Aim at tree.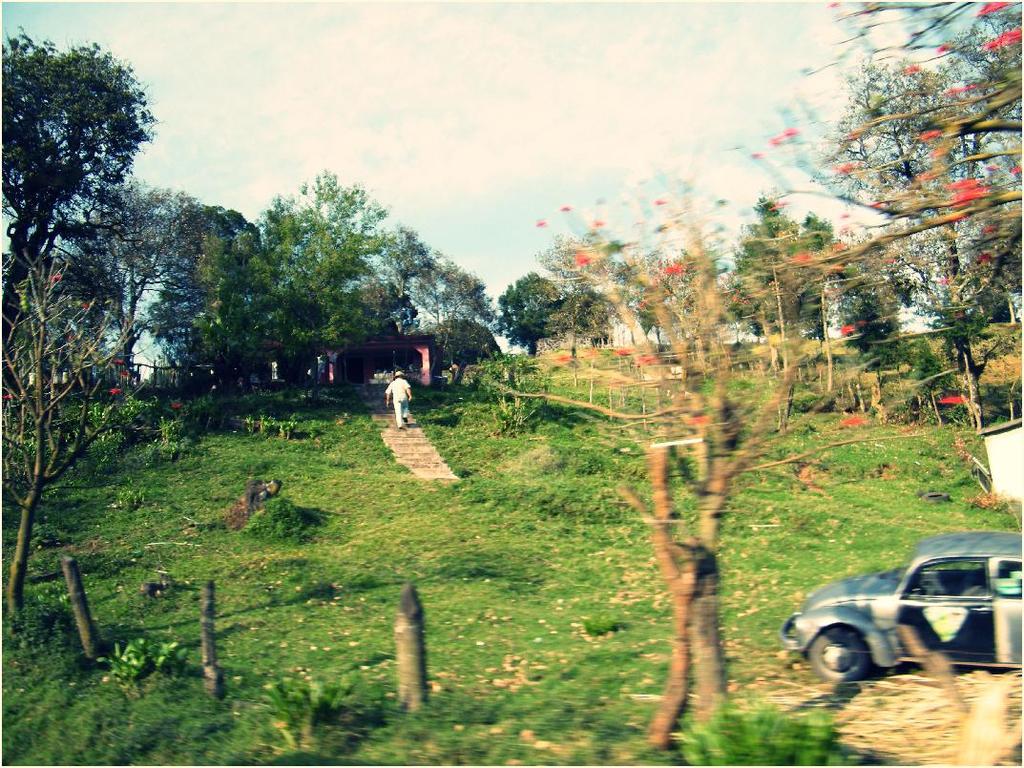
Aimed at bbox=(951, 0, 1023, 322).
